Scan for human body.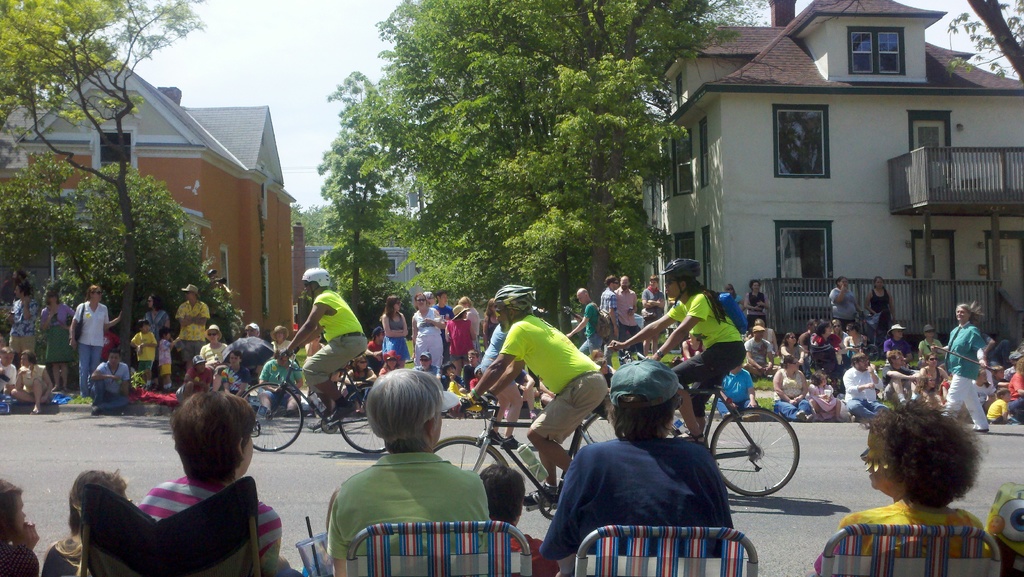
Scan result: bbox=[447, 305, 470, 369].
